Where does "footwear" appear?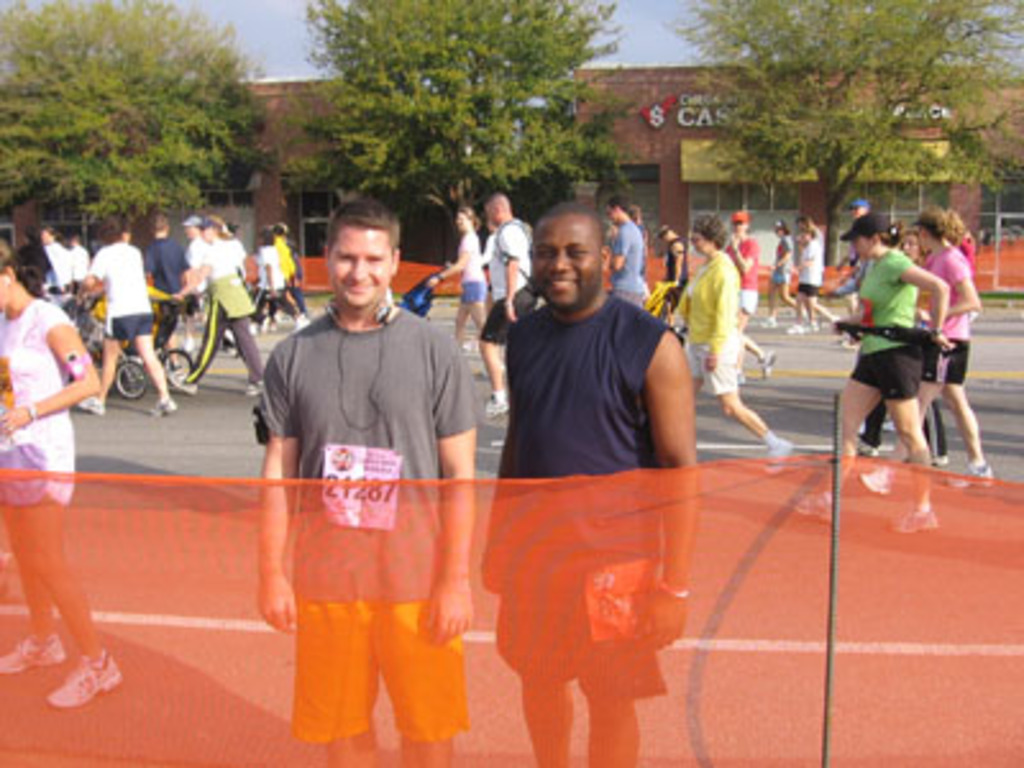
Appears at {"left": 760, "top": 438, "right": 788, "bottom": 479}.
